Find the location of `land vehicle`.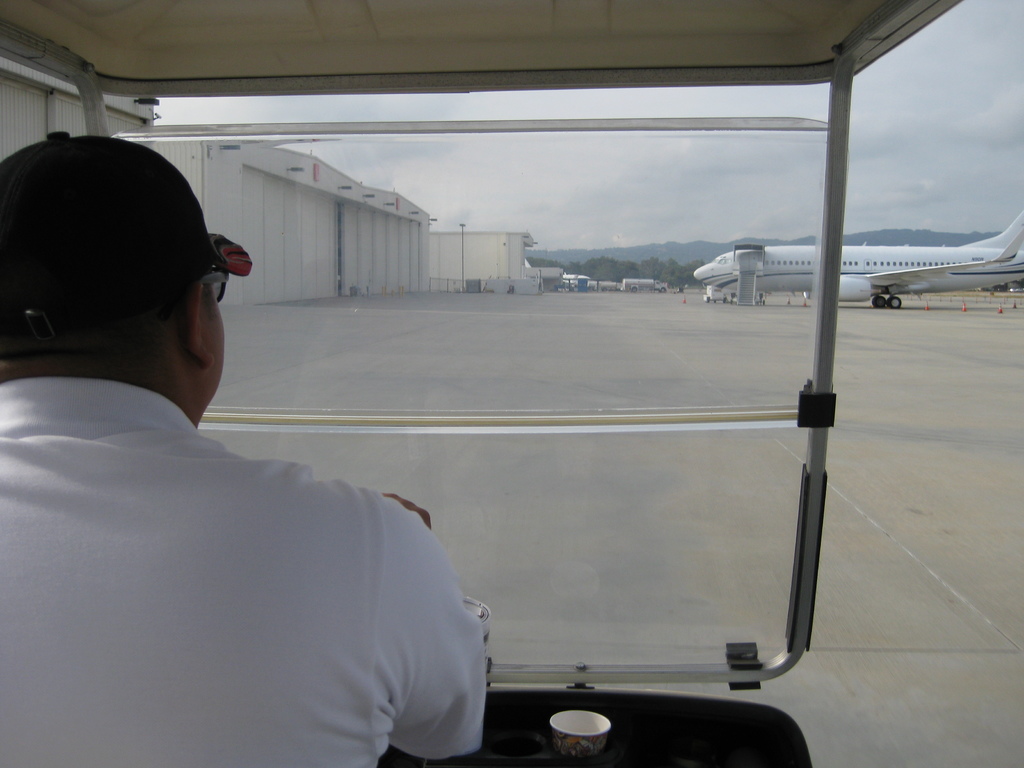
Location: bbox(0, 60, 983, 741).
